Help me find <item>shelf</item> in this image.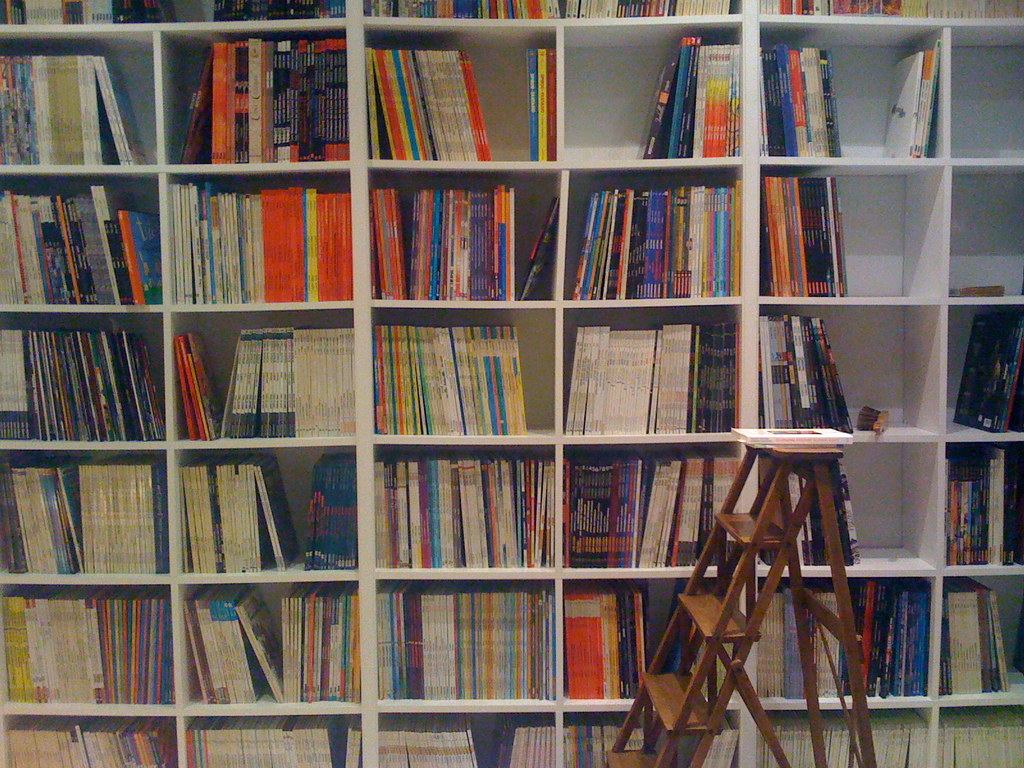
Found it: x1=561, y1=166, x2=752, y2=303.
